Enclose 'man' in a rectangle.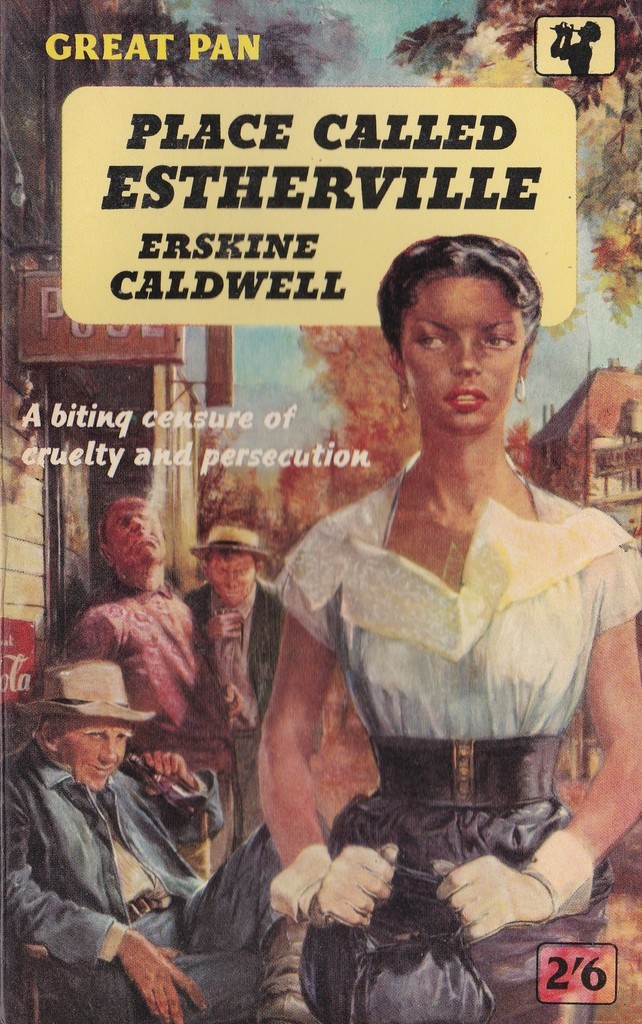
[13,648,222,1005].
